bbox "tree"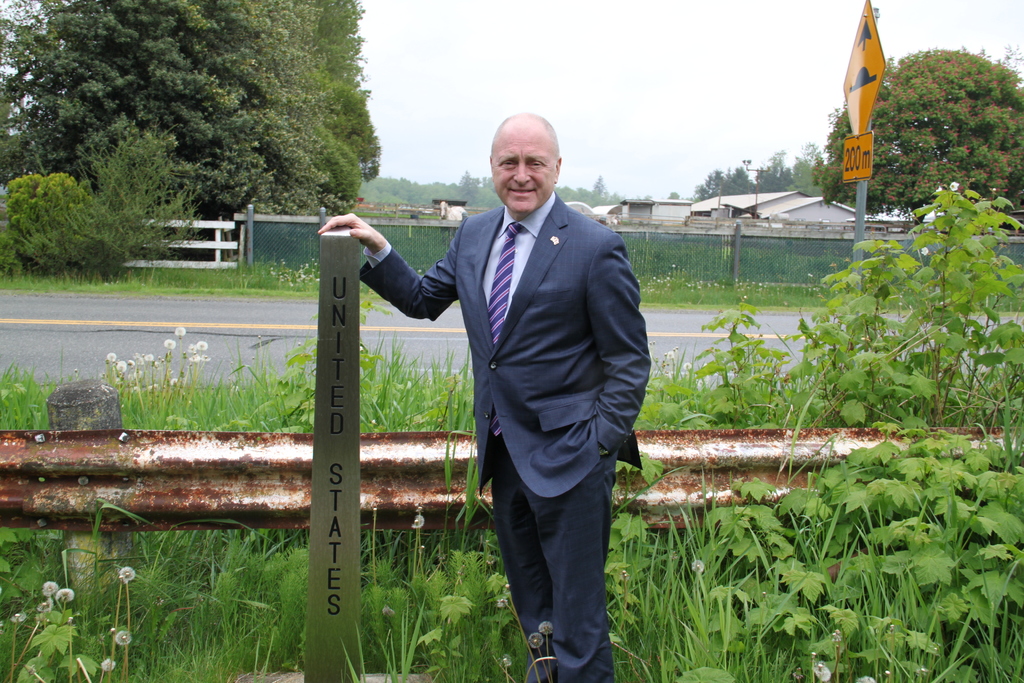
811,47,1023,222
